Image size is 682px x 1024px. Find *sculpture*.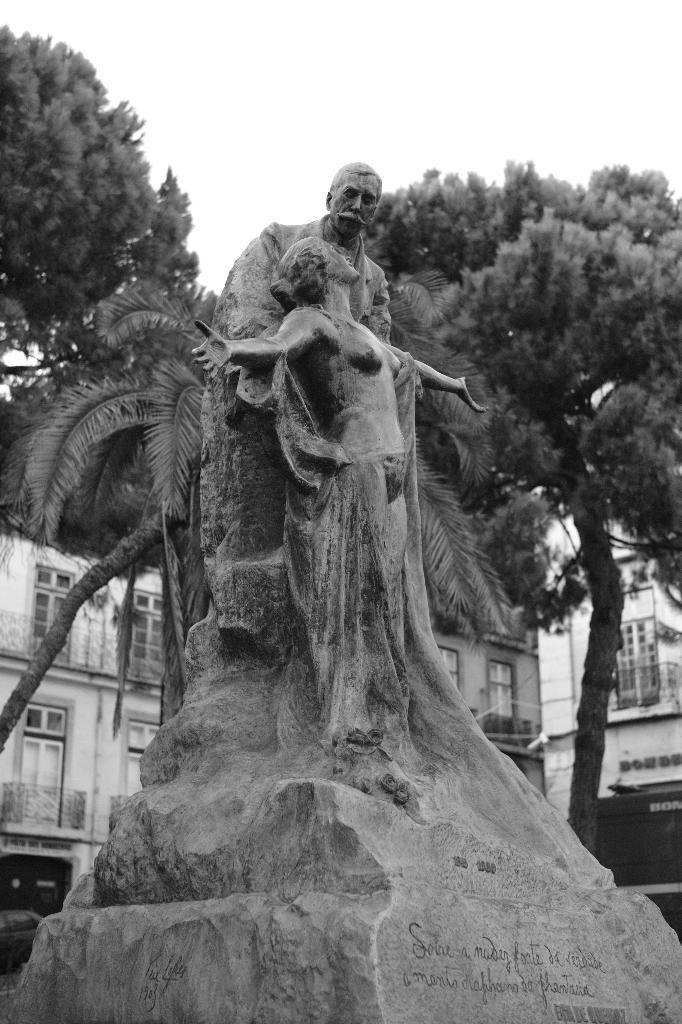
l=78, t=162, r=564, b=993.
